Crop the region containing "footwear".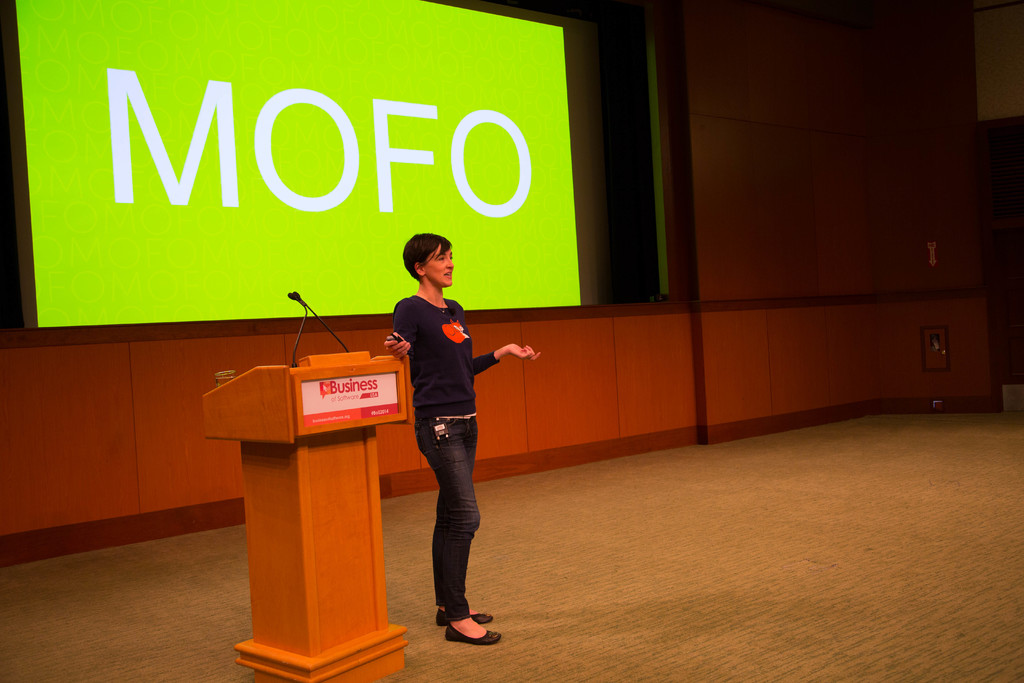
Crop region: [left=445, top=624, right=500, bottom=646].
